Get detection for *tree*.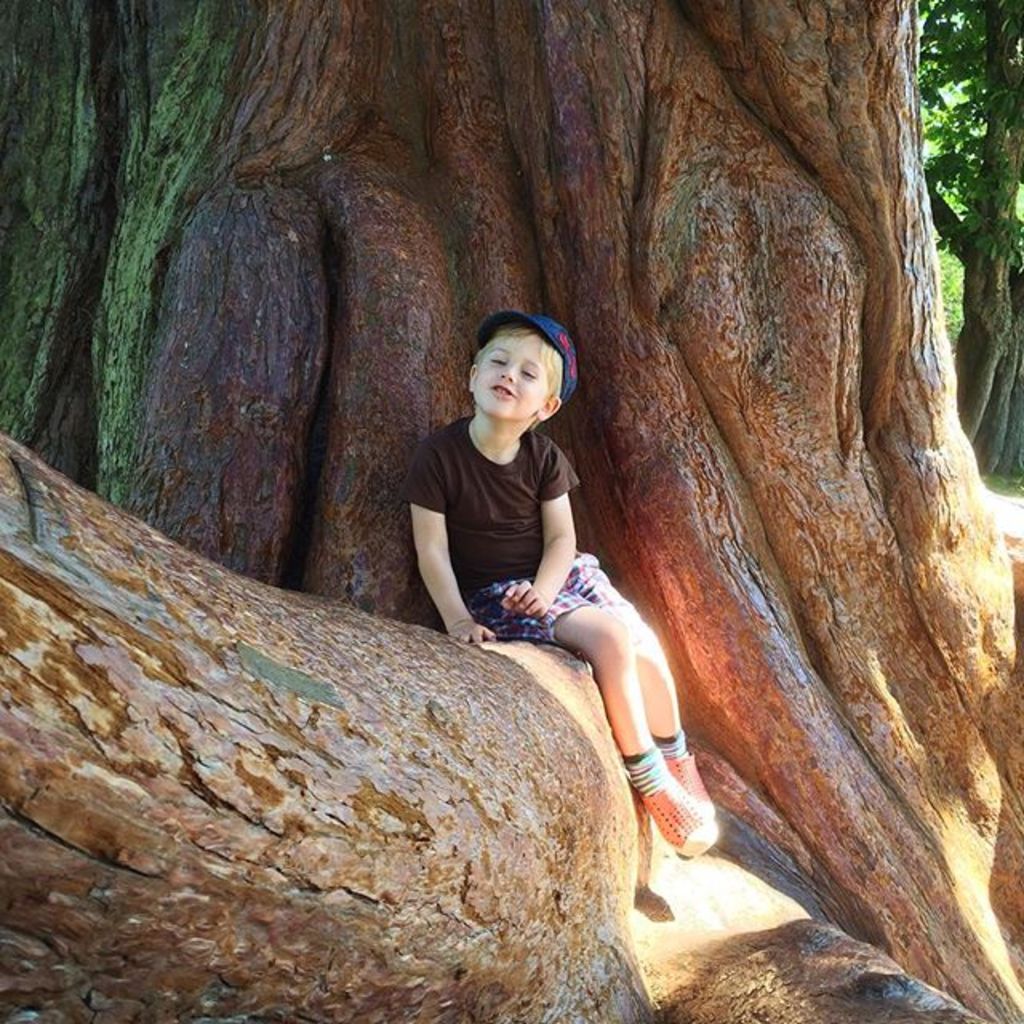
Detection: bbox(0, 30, 1023, 878).
